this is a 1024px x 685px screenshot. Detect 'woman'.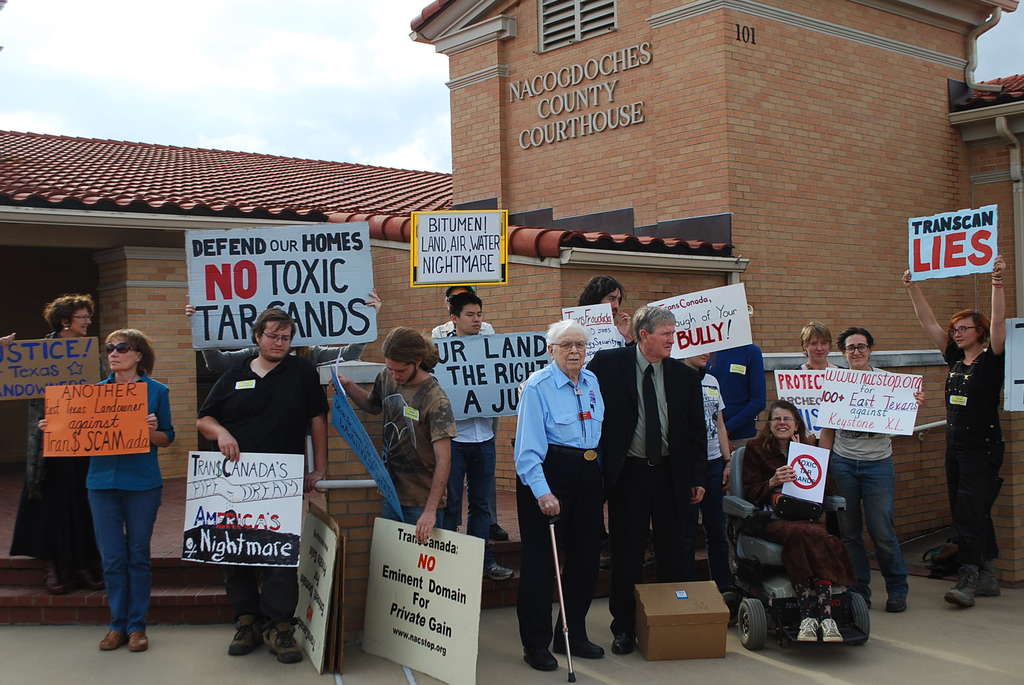
815,327,928,611.
